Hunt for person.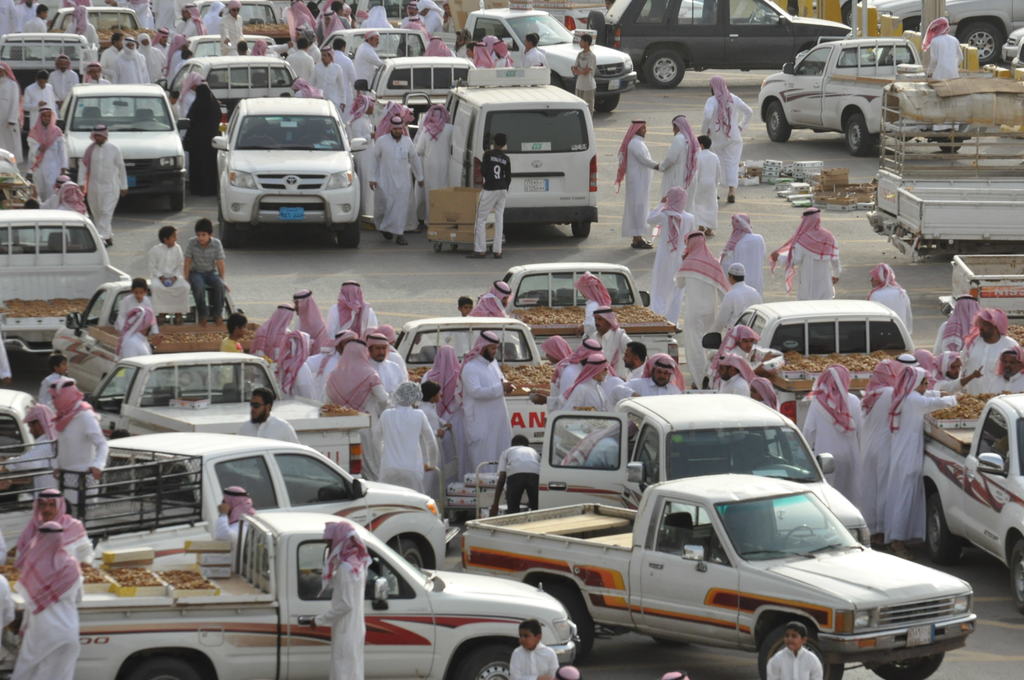
Hunted down at <region>662, 114, 691, 202</region>.
